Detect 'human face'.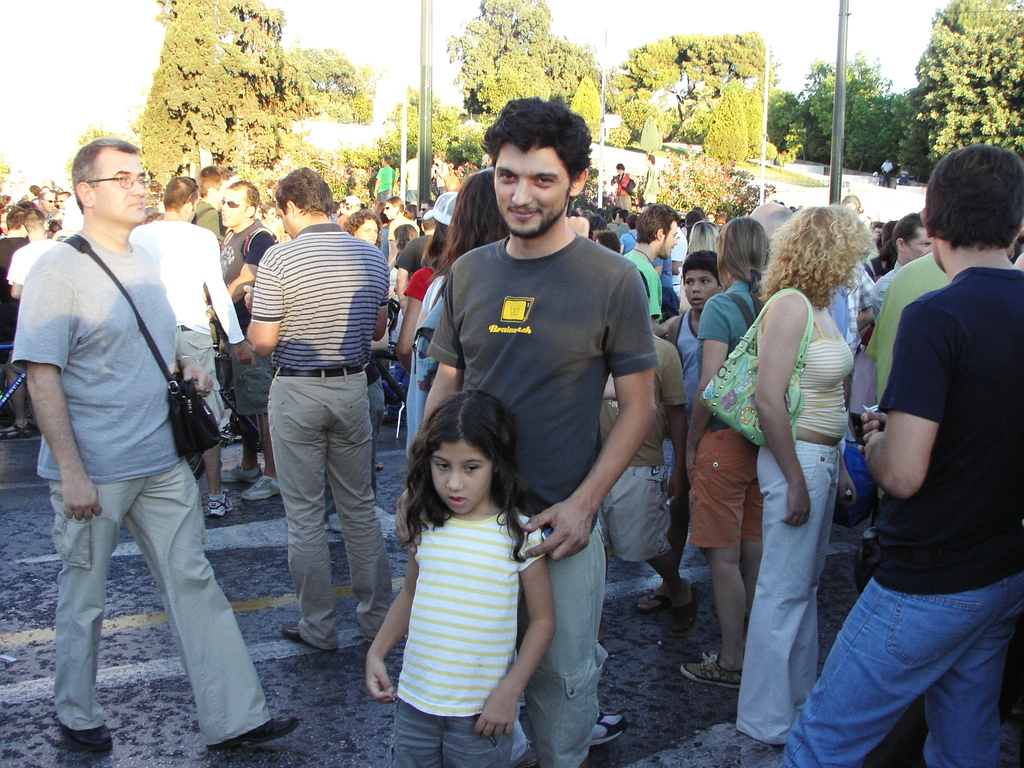
Detected at l=218, t=184, r=247, b=227.
